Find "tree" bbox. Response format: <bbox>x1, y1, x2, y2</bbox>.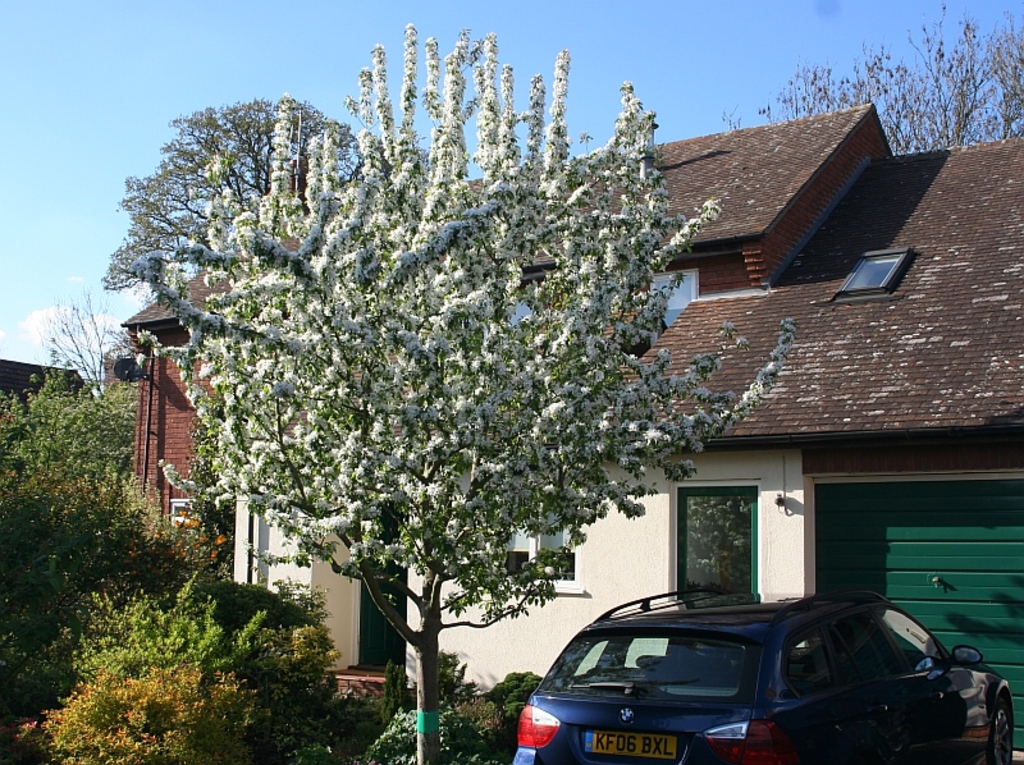
<bbox>118, 20, 794, 764</bbox>.
